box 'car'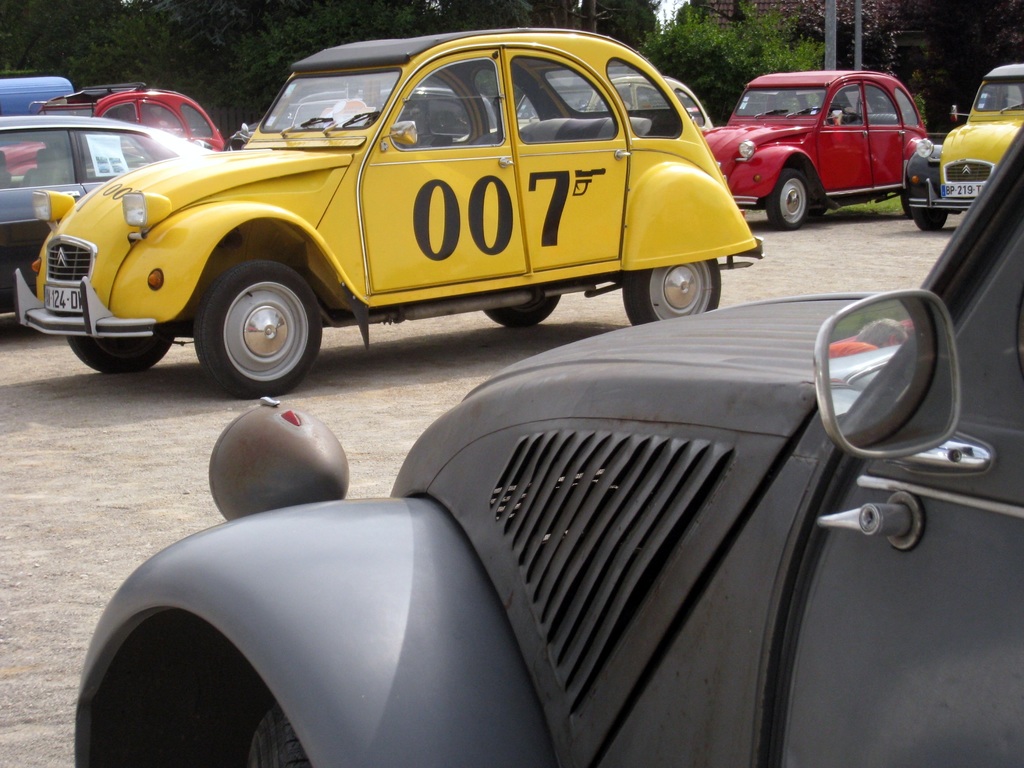
region(30, 33, 750, 392)
